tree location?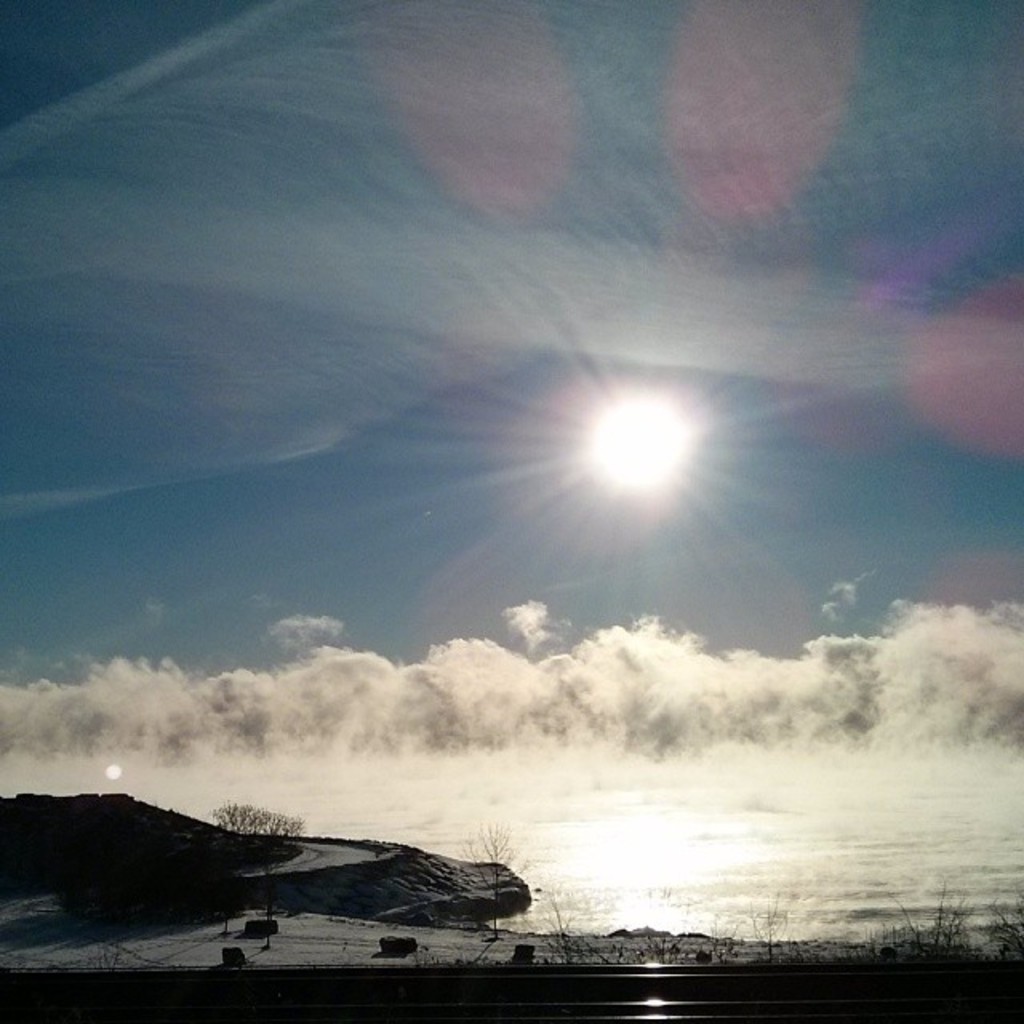
l=178, t=786, r=302, b=931
